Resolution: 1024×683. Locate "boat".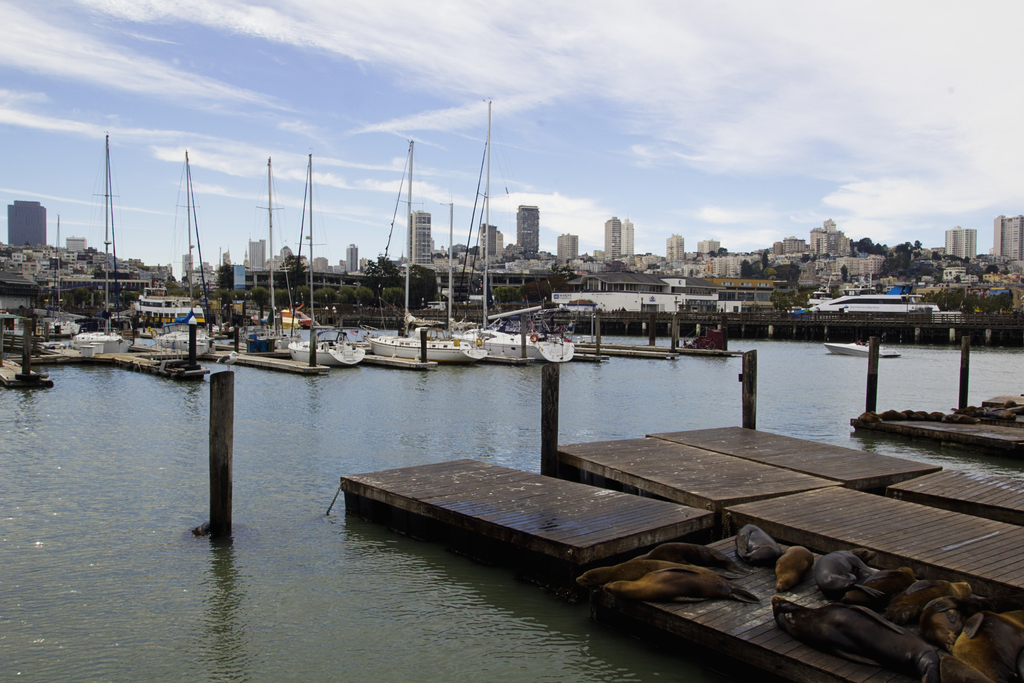
bbox=(244, 161, 292, 358).
